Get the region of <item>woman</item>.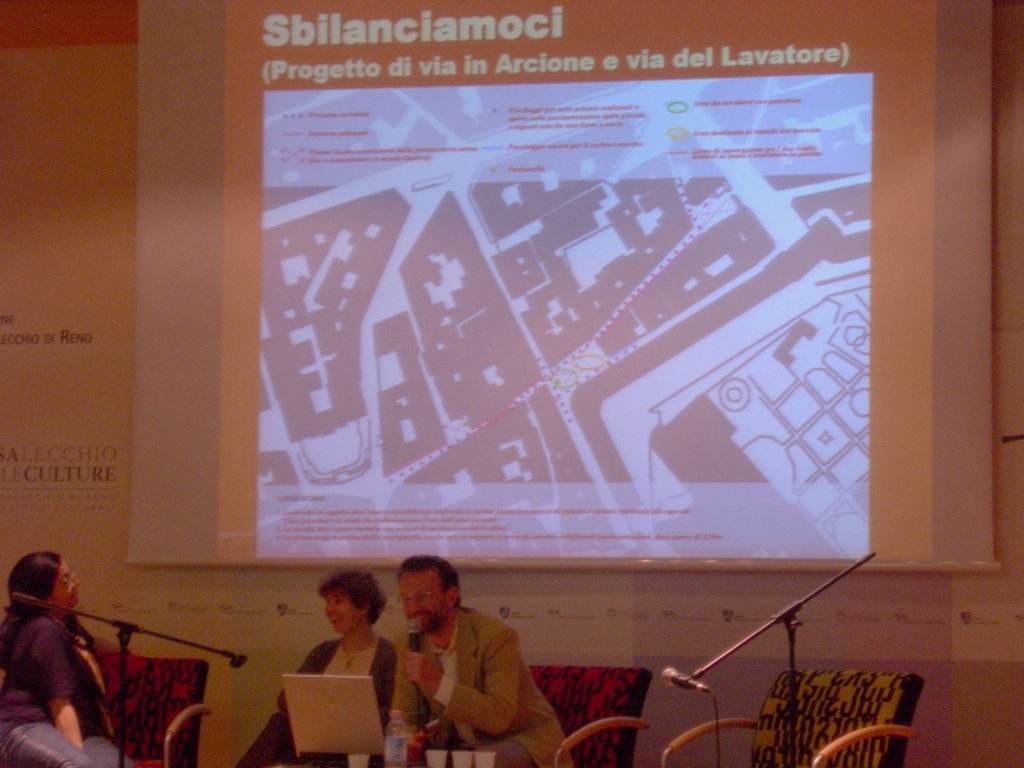
locate(233, 570, 398, 767).
